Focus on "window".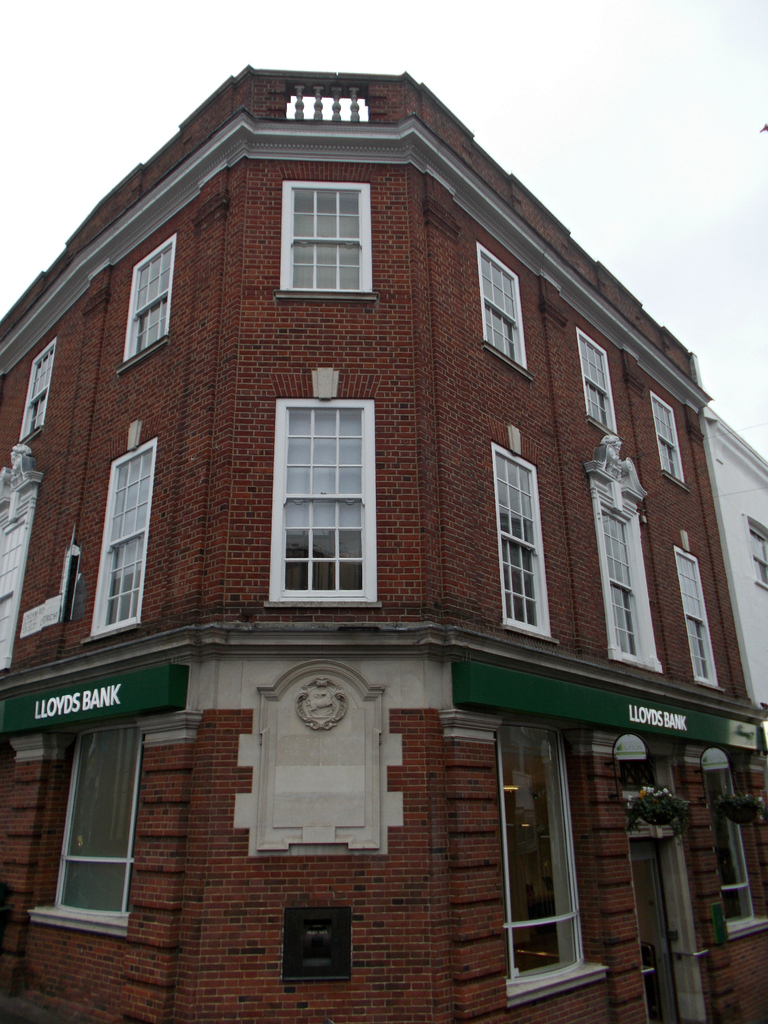
Focused at (271,183,376,304).
